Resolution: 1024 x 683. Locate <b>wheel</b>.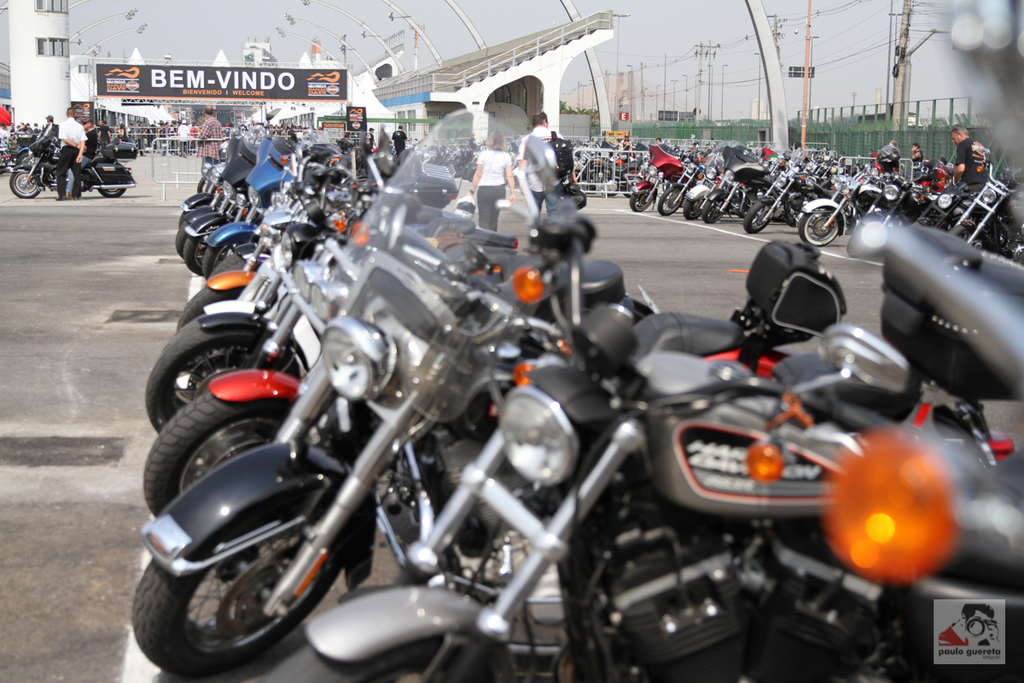
{"left": 176, "top": 287, "right": 253, "bottom": 332}.
